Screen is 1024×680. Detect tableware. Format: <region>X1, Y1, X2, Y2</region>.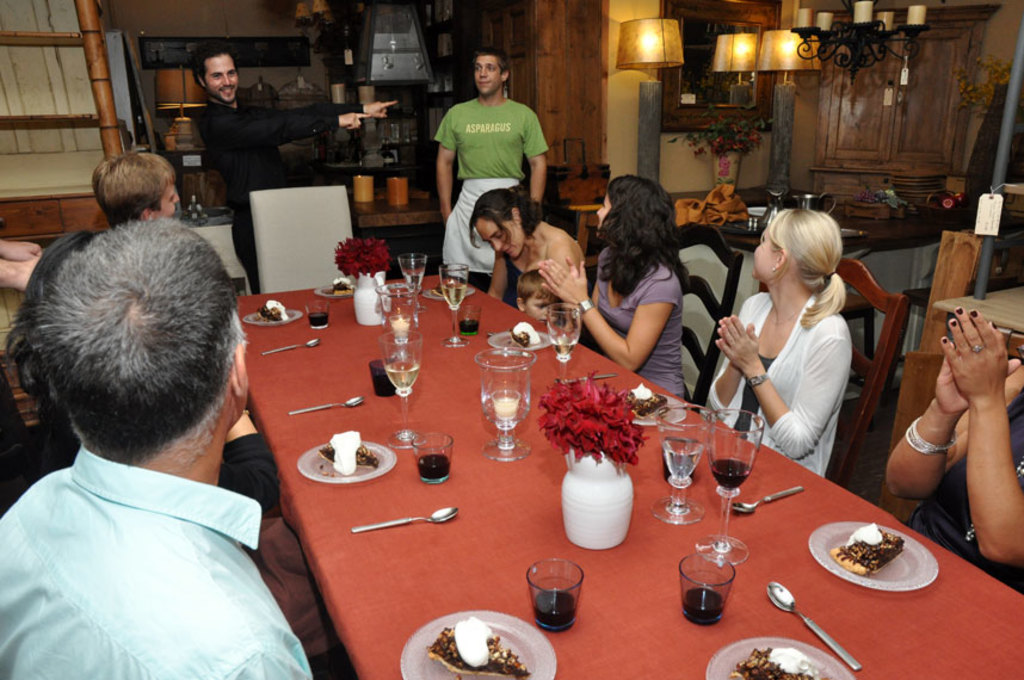
<region>528, 560, 585, 631</region>.
